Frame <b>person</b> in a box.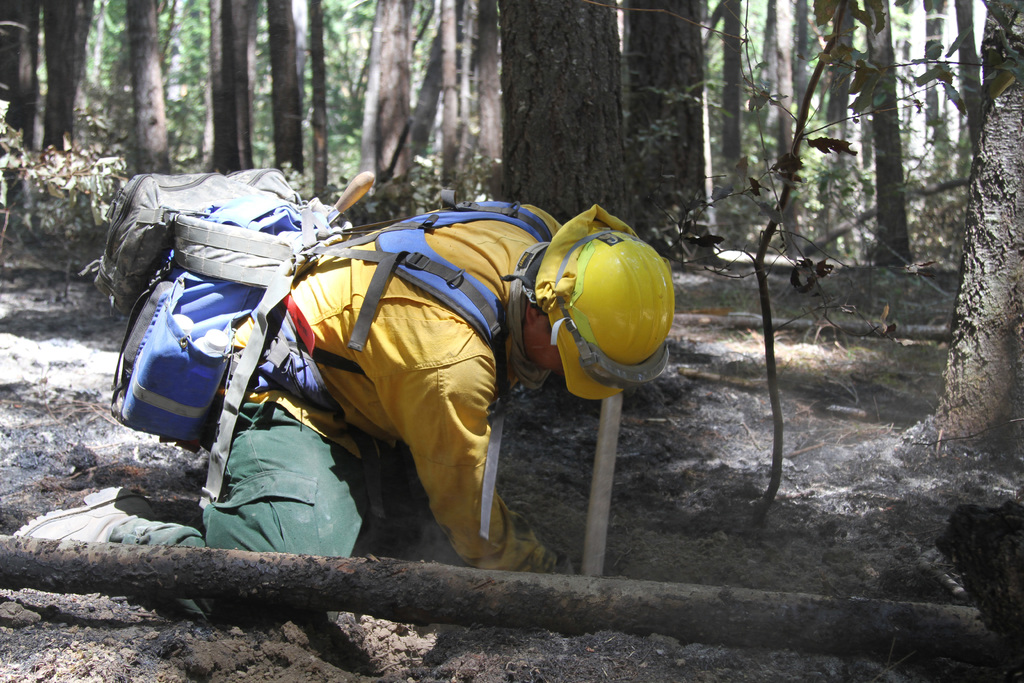
locate(7, 186, 666, 562).
